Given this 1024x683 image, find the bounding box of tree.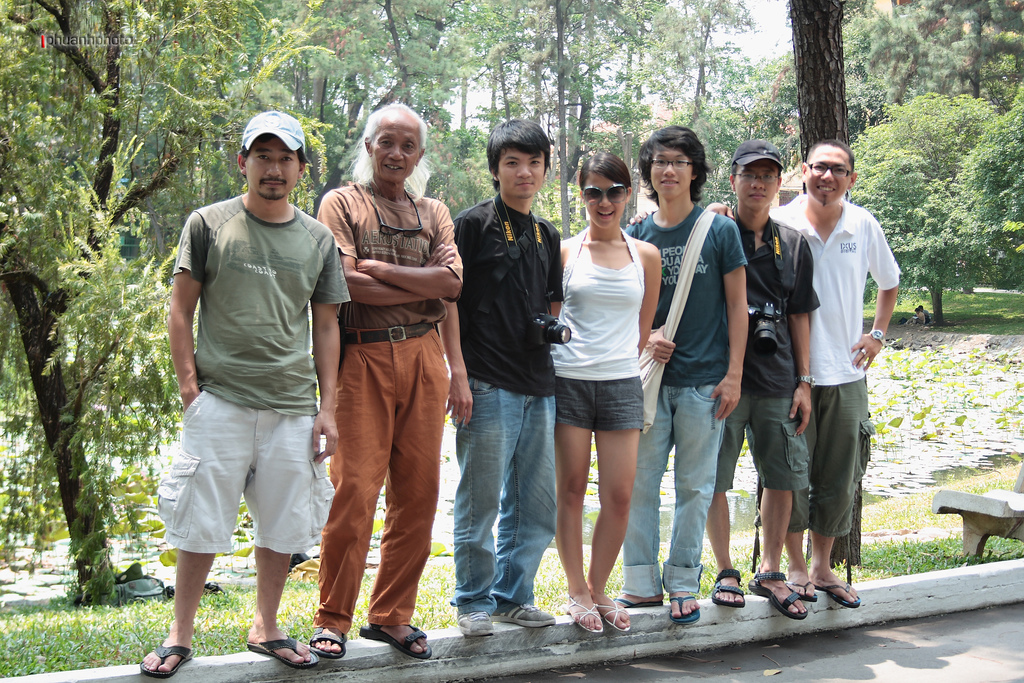
box=[0, 0, 168, 590].
